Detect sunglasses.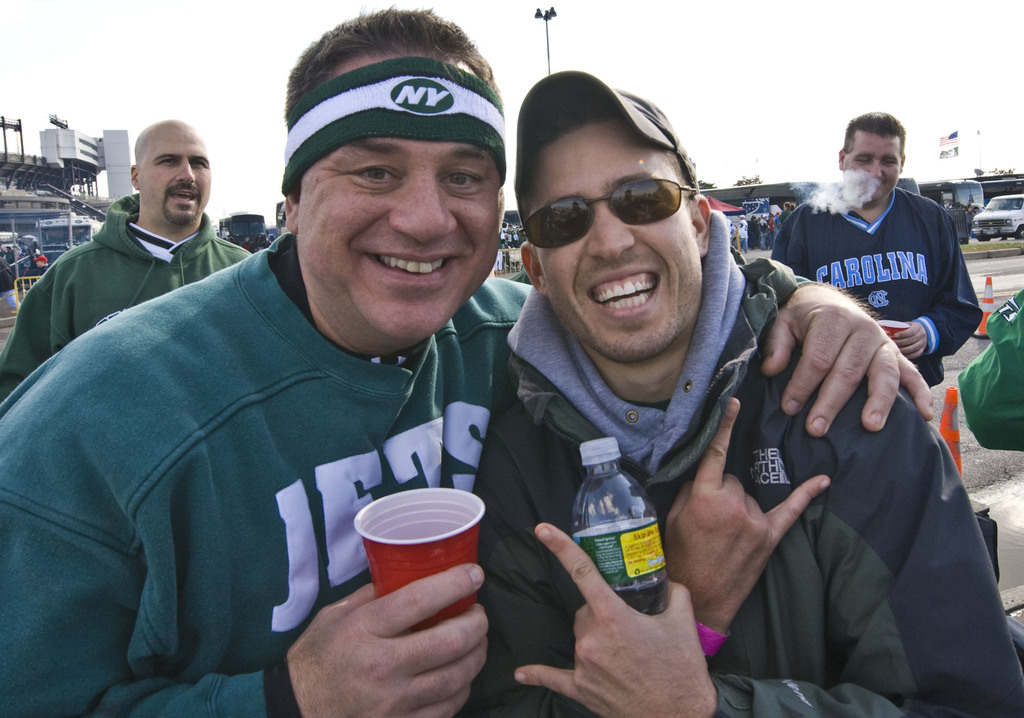
Detected at 525 180 695 251.
